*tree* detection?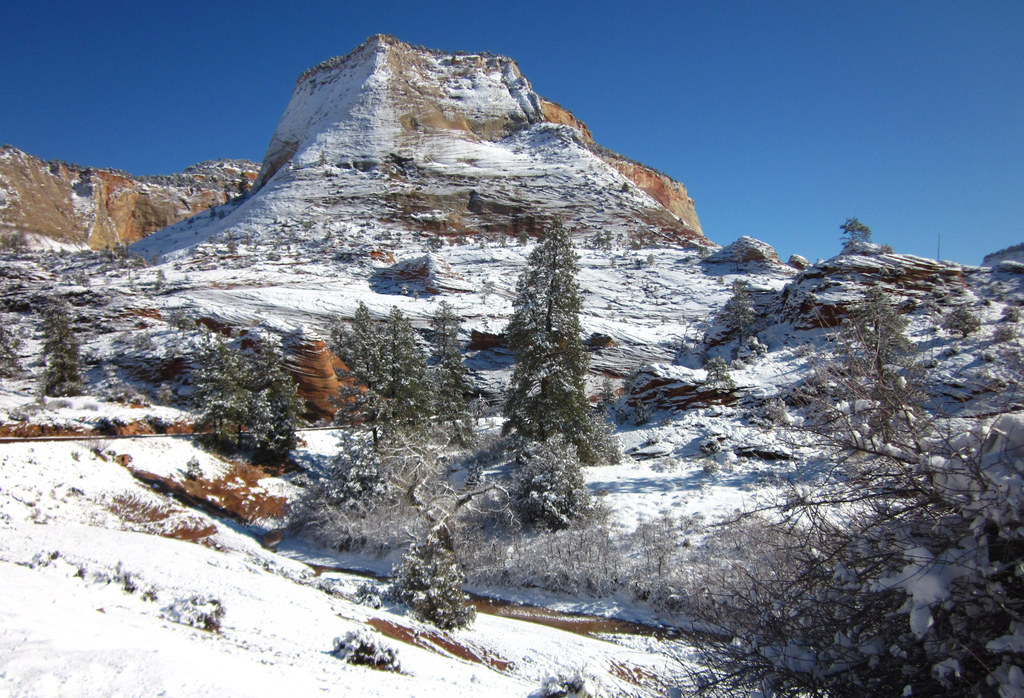
rect(841, 215, 872, 248)
